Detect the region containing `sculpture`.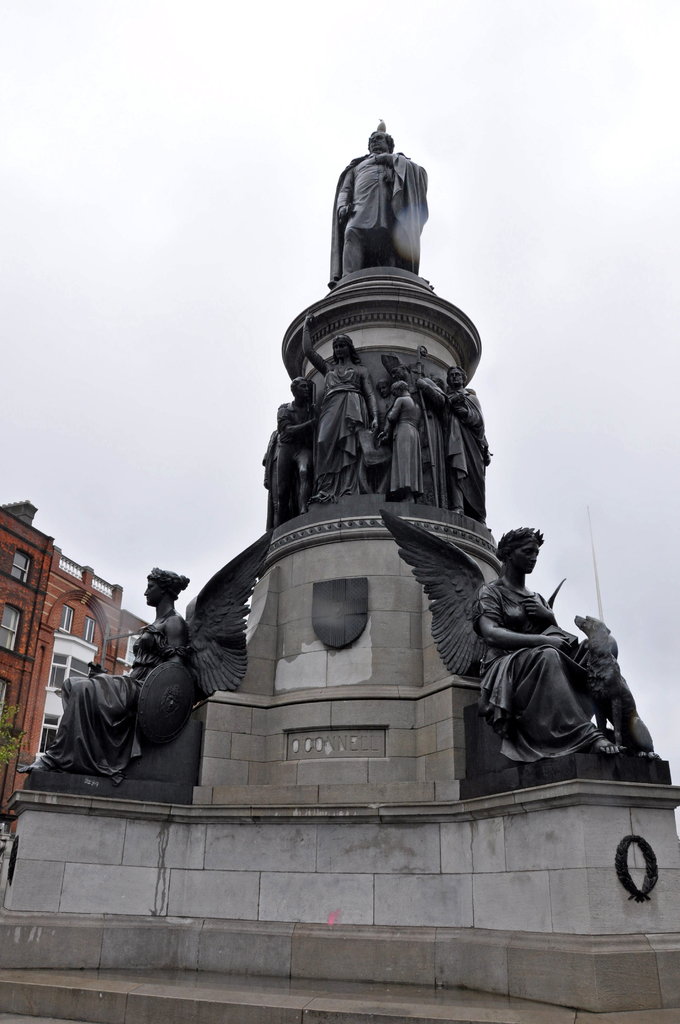
crop(328, 110, 439, 285).
